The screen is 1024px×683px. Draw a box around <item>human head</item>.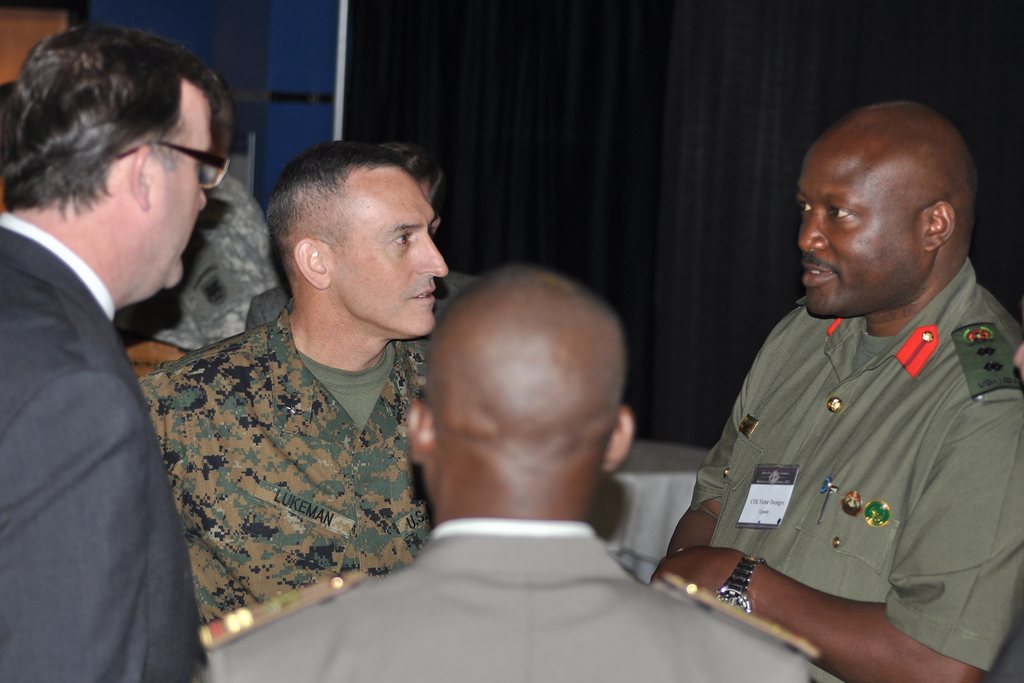
rect(203, 78, 234, 169).
